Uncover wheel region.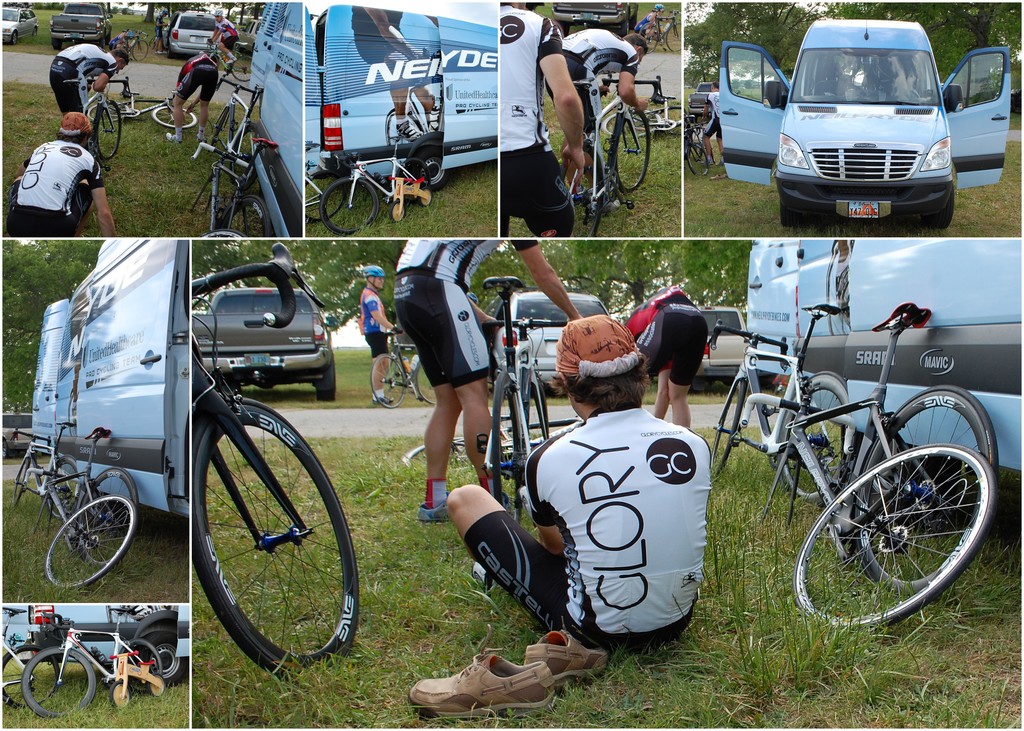
Uncovered: bbox=[614, 113, 650, 192].
